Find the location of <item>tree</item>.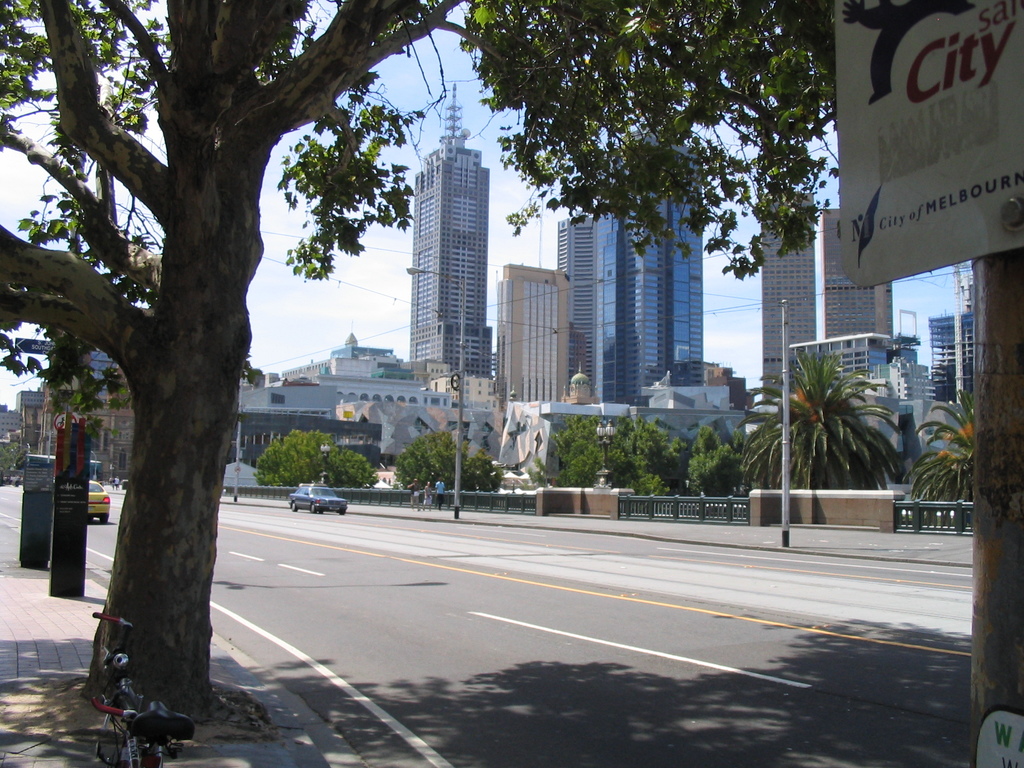
Location: crop(742, 348, 916, 488).
